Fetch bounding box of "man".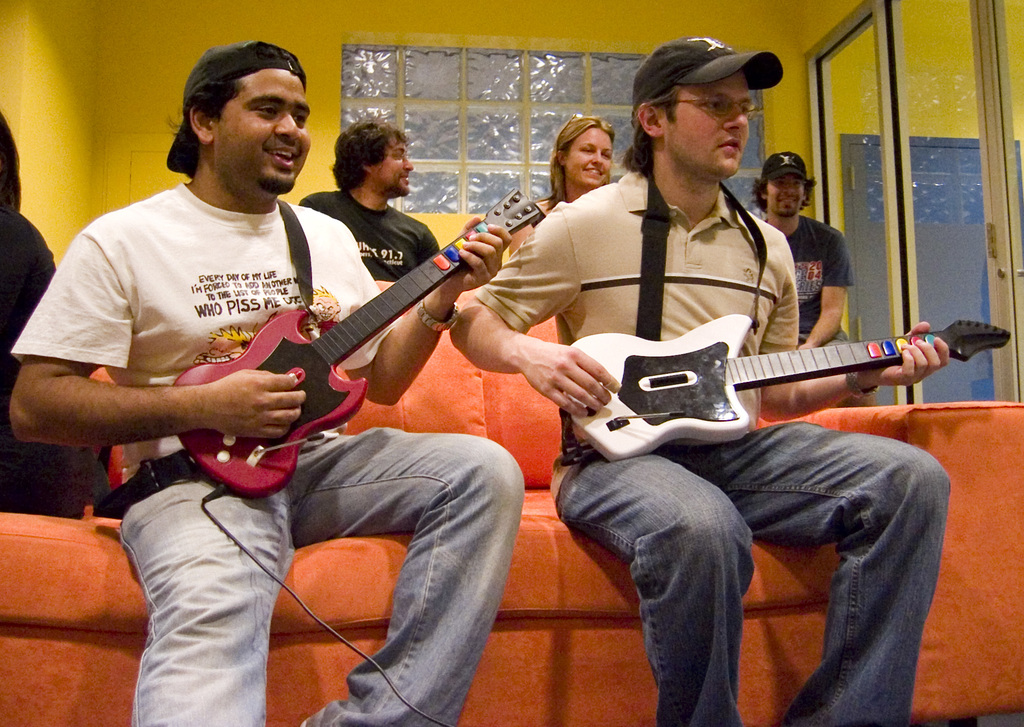
Bbox: left=447, top=114, right=947, bottom=639.
